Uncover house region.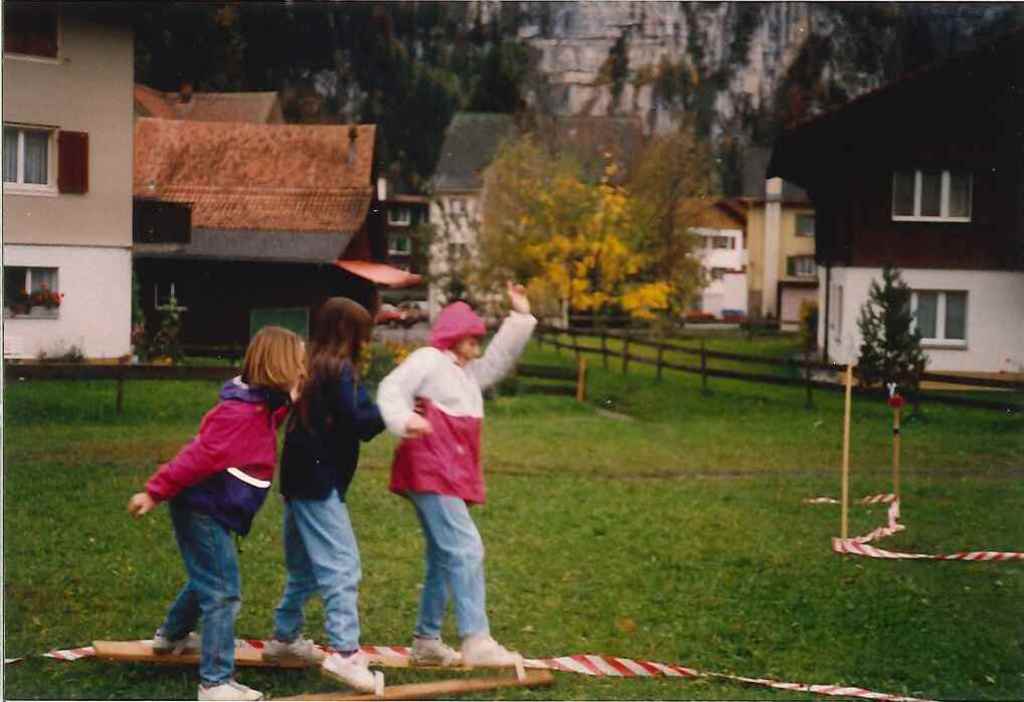
Uncovered: 635:183:750:325.
